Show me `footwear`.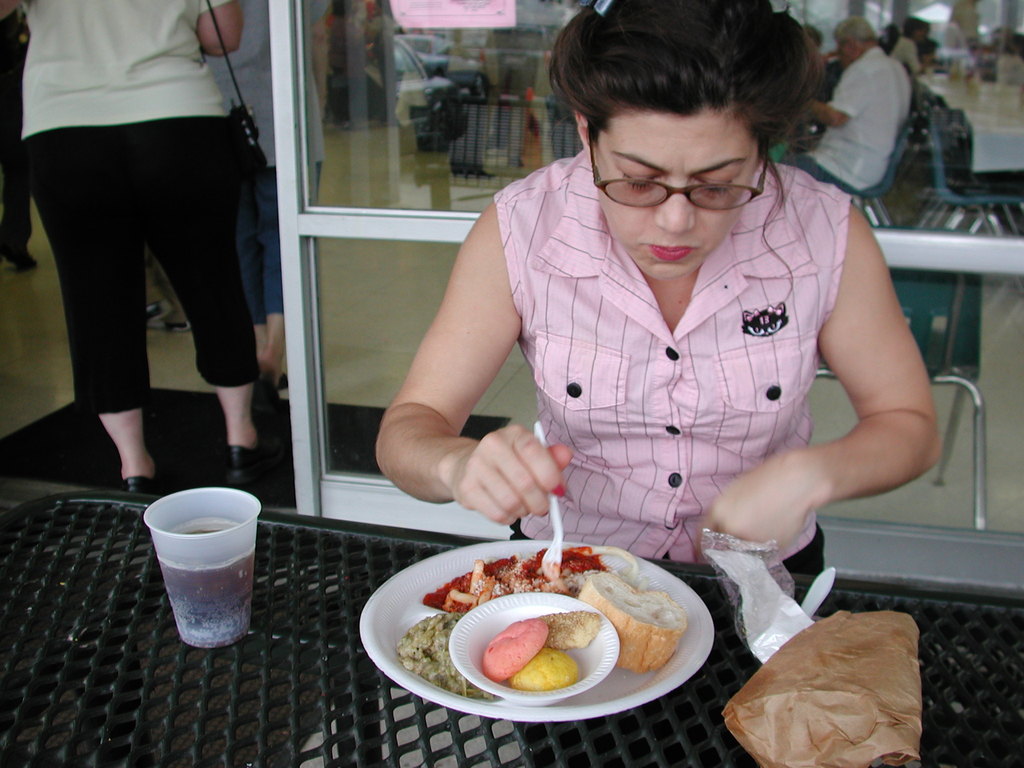
`footwear` is here: x1=124, y1=466, x2=159, y2=497.
